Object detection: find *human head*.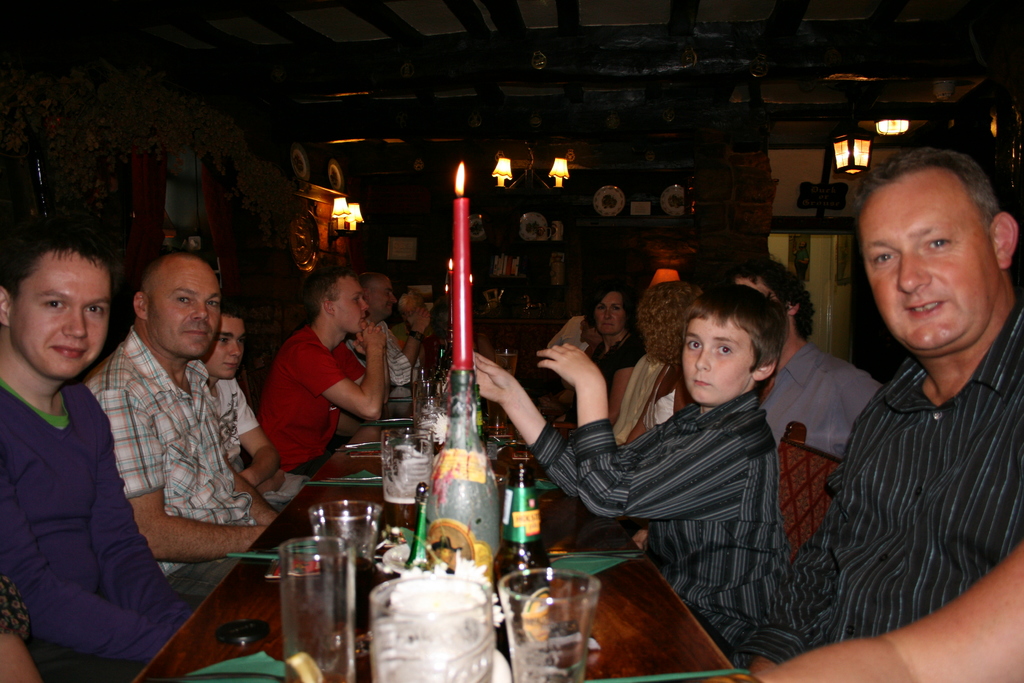
bbox=[579, 308, 600, 341].
